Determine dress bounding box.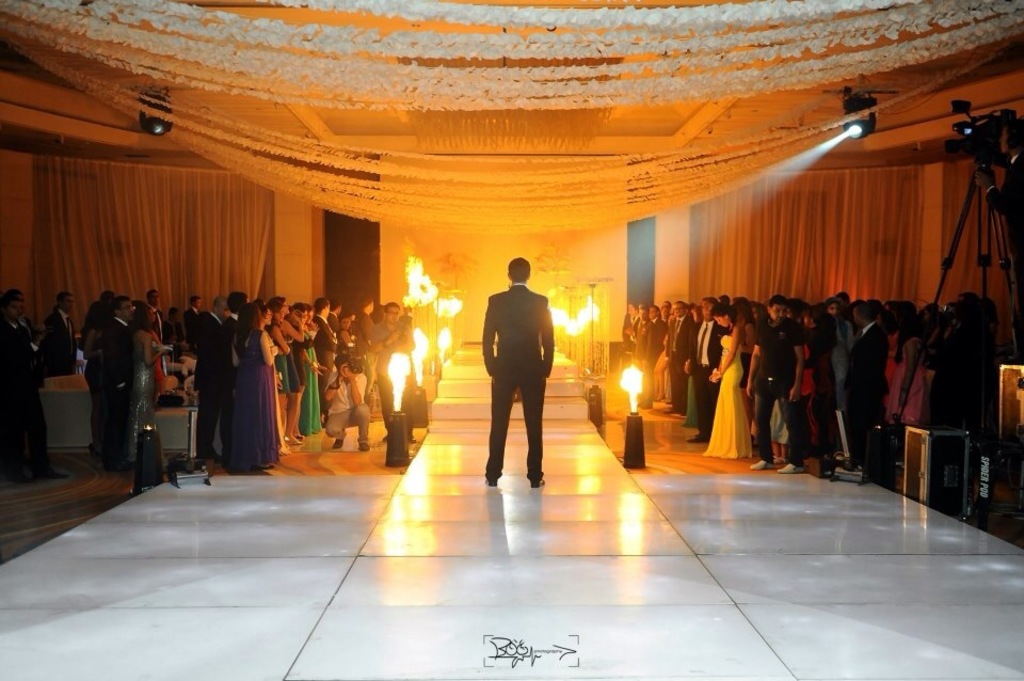
Determined: bbox=(124, 344, 157, 463).
